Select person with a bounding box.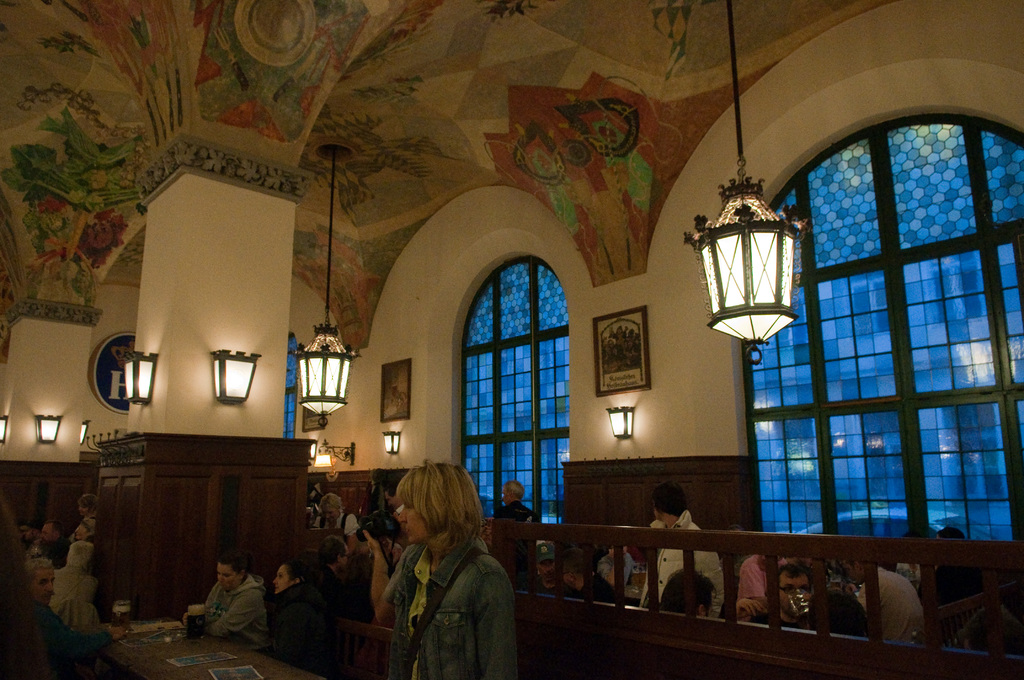
(308,489,358,537).
